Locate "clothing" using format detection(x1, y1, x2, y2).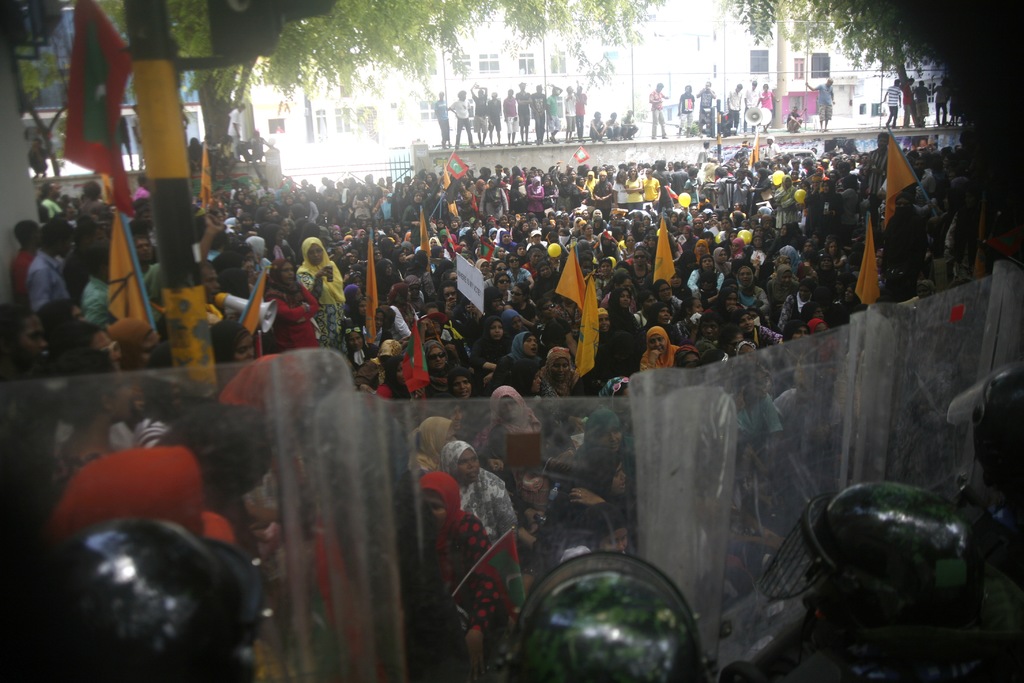
detection(264, 285, 316, 355).
